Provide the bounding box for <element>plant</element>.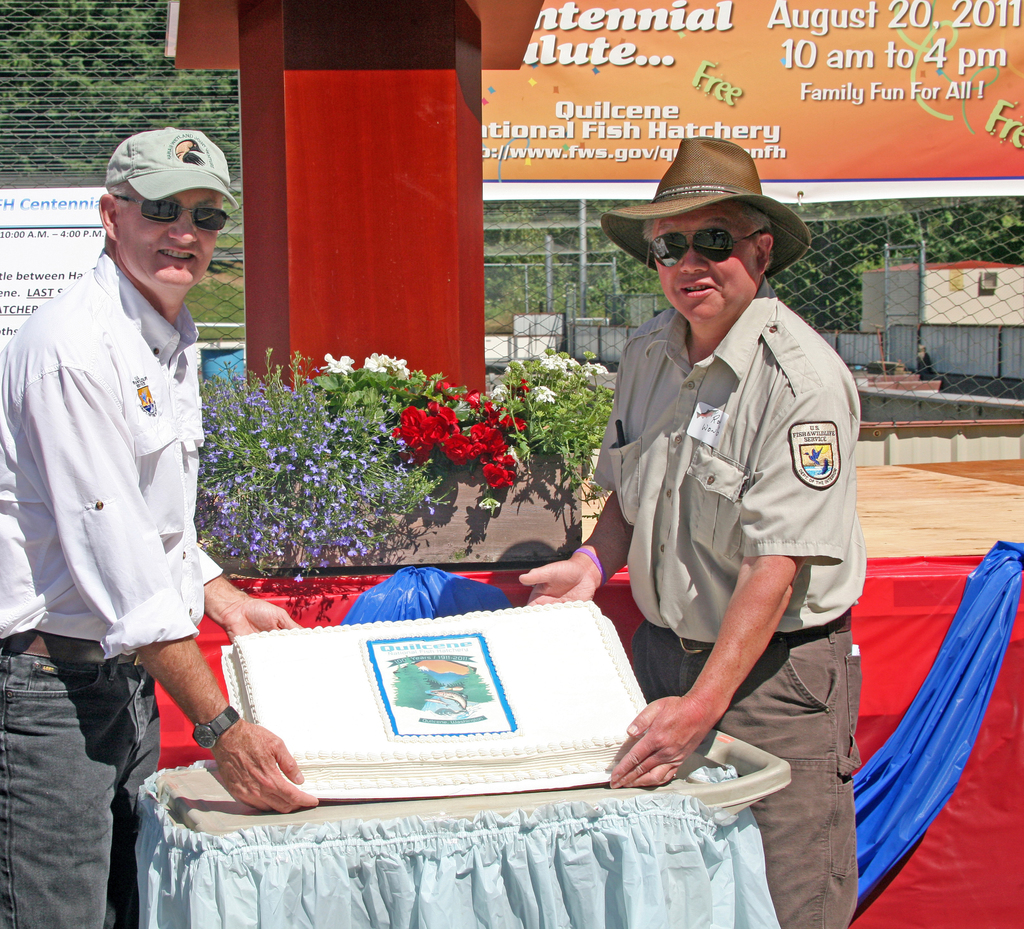
left=465, top=356, right=626, bottom=477.
